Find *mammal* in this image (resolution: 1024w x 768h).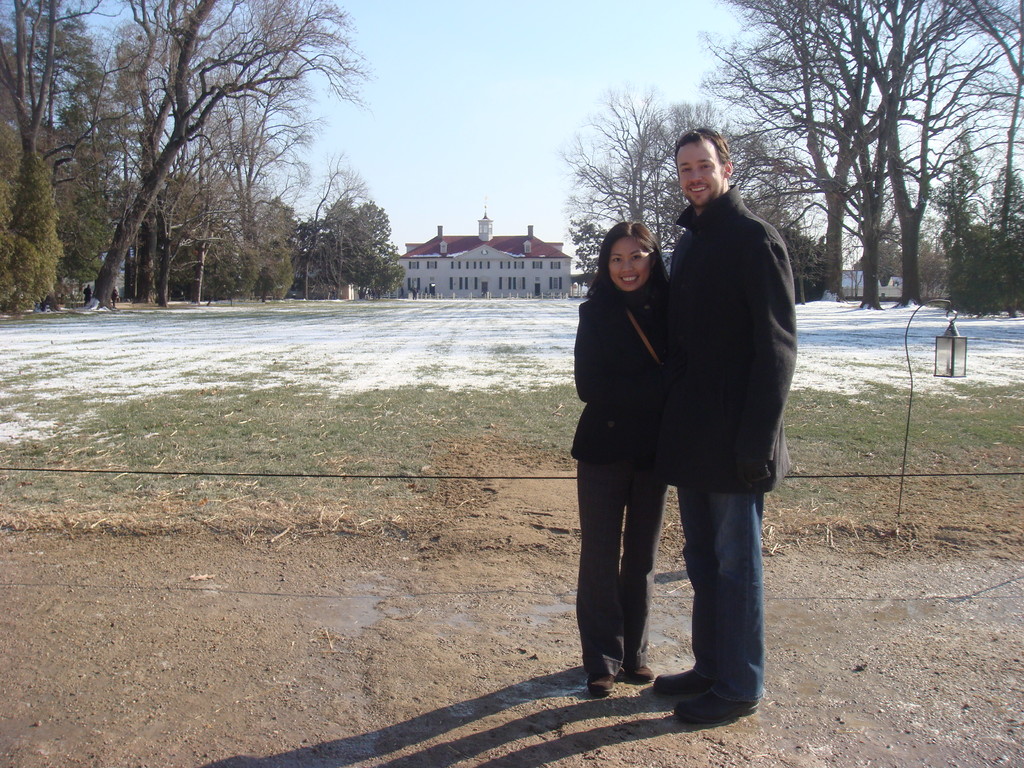
crop(652, 125, 798, 713).
